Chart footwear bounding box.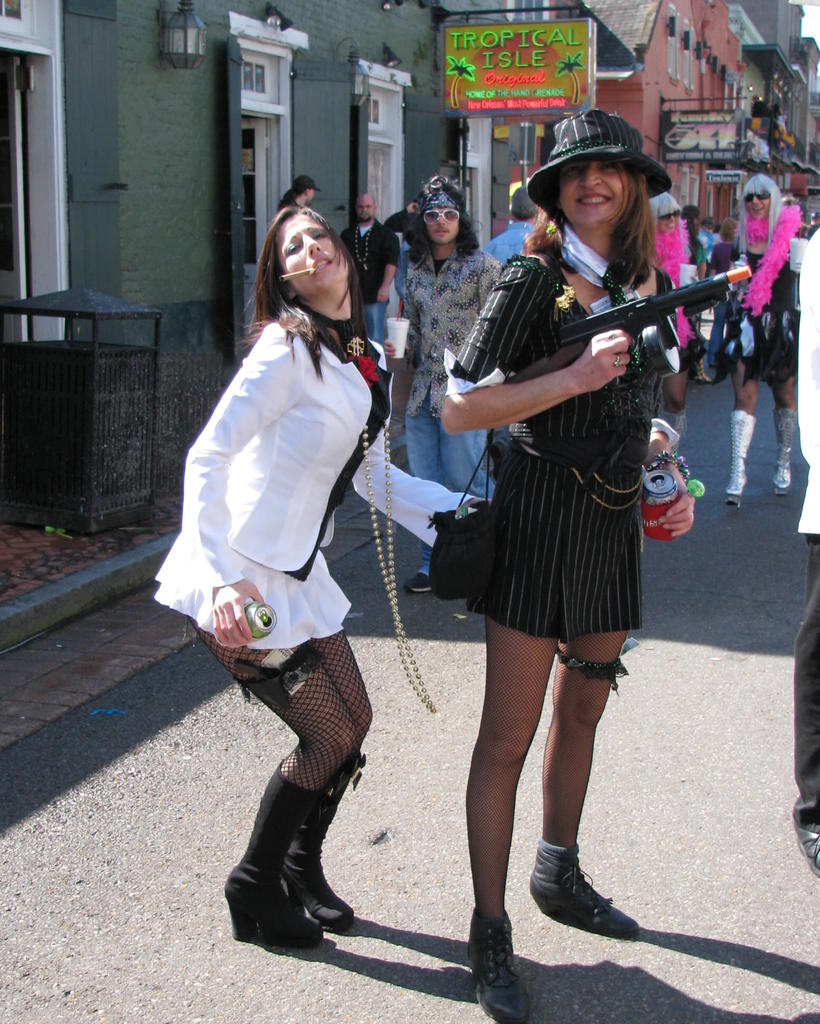
Charted: BBox(527, 847, 644, 945).
